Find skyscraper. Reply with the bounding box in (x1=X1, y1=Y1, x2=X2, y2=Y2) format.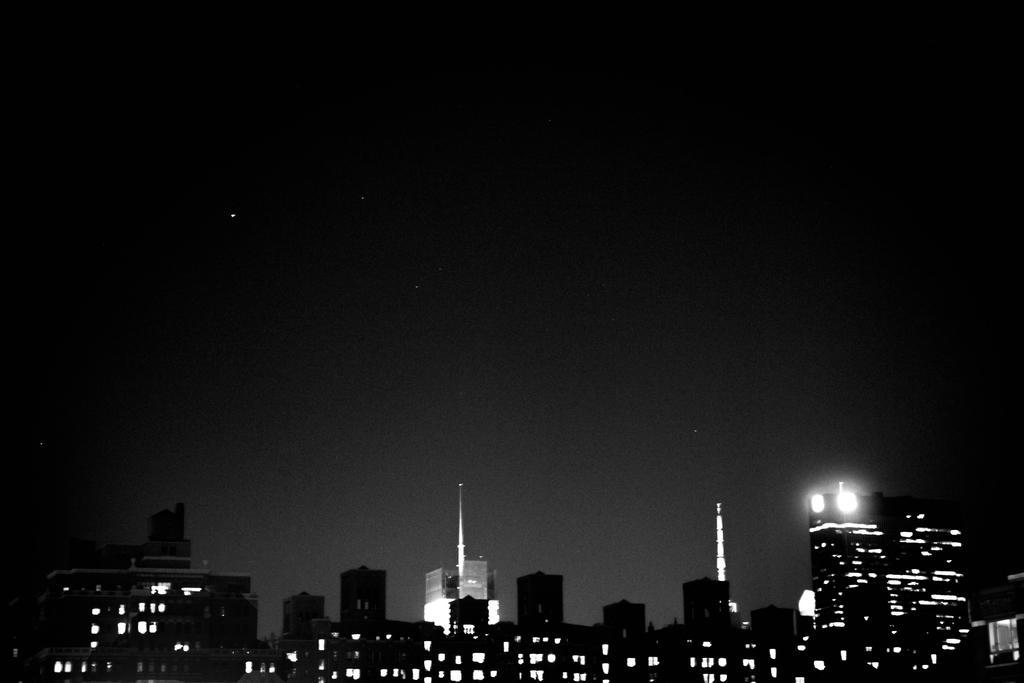
(x1=335, y1=564, x2=385, y2=627).
